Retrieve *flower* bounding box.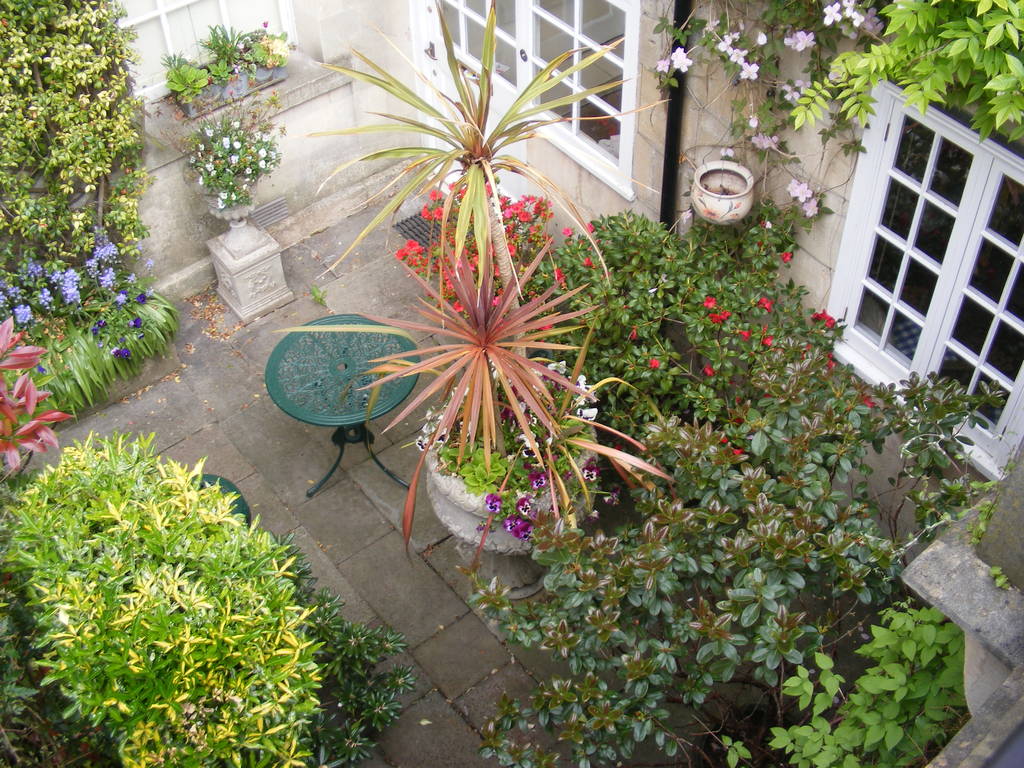
Bounding box: 137, 287, 156, 305.
